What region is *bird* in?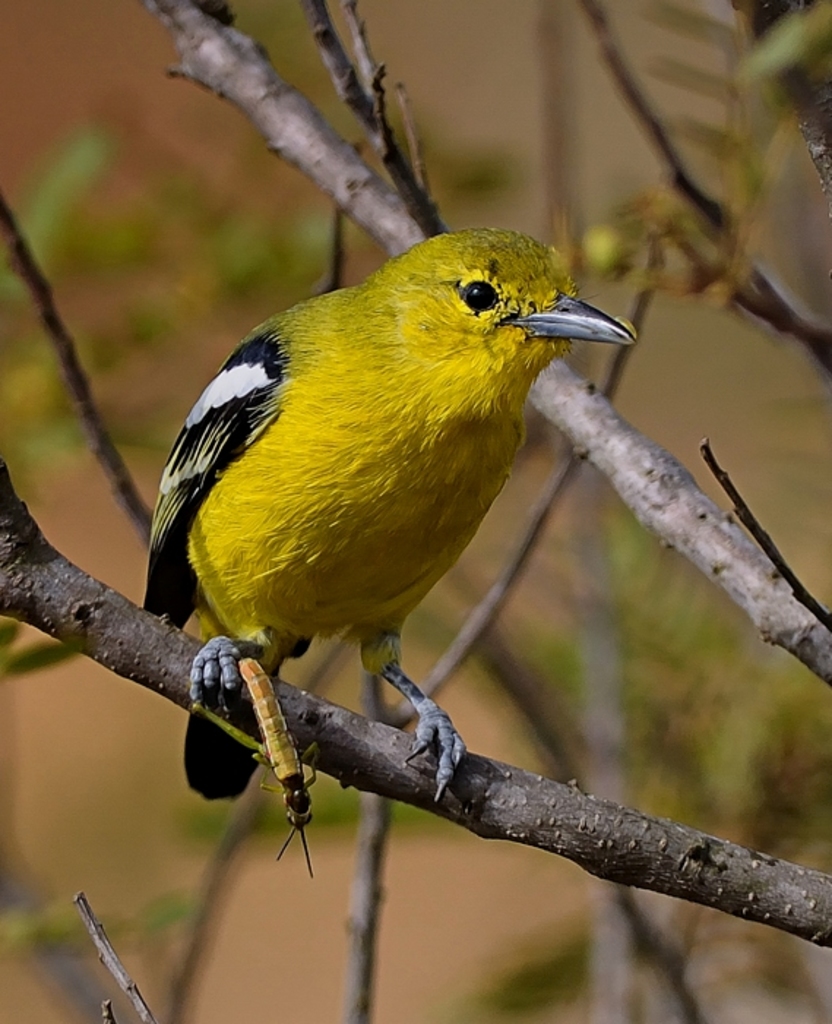
left=142, top=243, right=613, bottom=791.
